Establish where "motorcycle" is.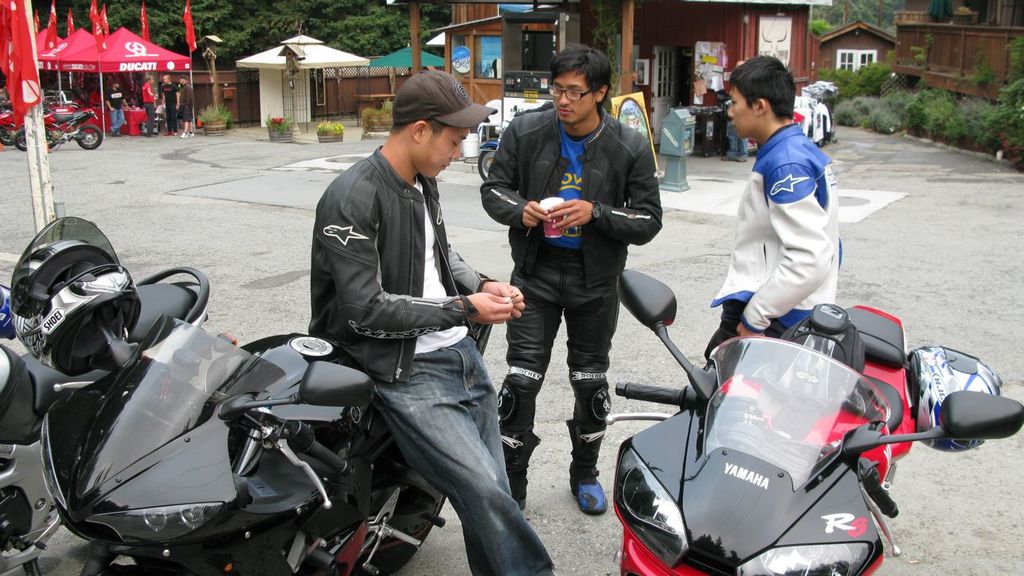
Established at {"x1": 0, "y1": 111, "x2": 15, "y2": 148}.
